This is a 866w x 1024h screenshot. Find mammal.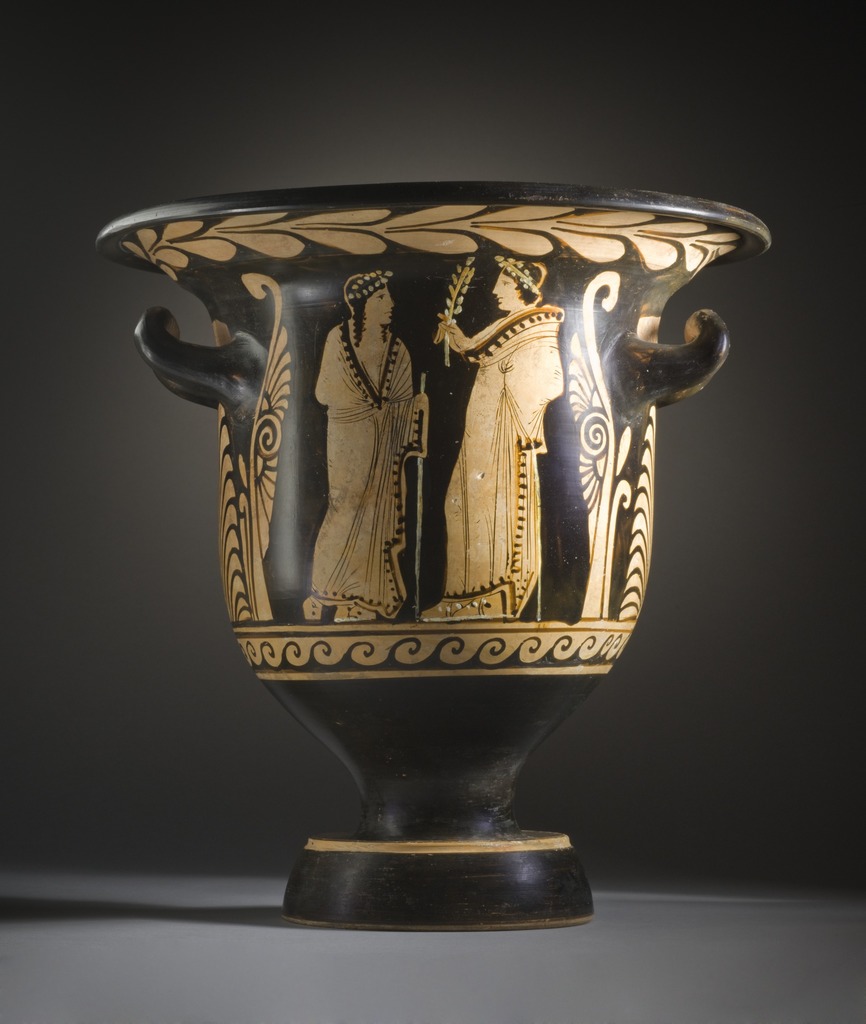
Bounding box: [x1=290, y1=253, x2=438, y2=616].
